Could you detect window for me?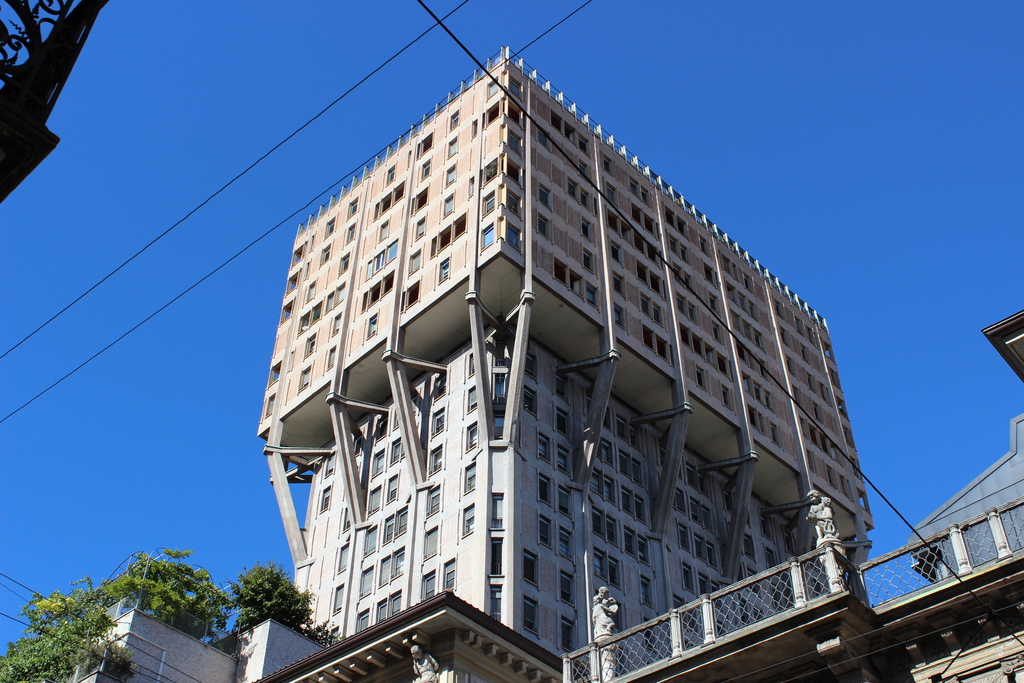
Detection result: pyautogui.locateOnScreen(365, 526, 379, 560).
